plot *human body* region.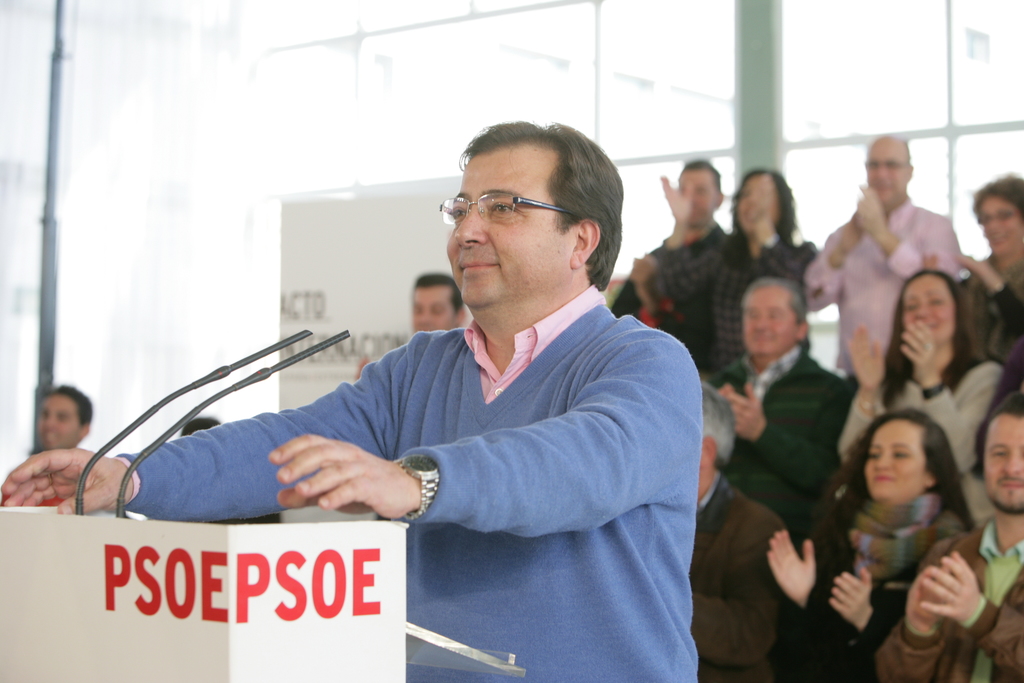
Plotted at 867:400:1023:682.
